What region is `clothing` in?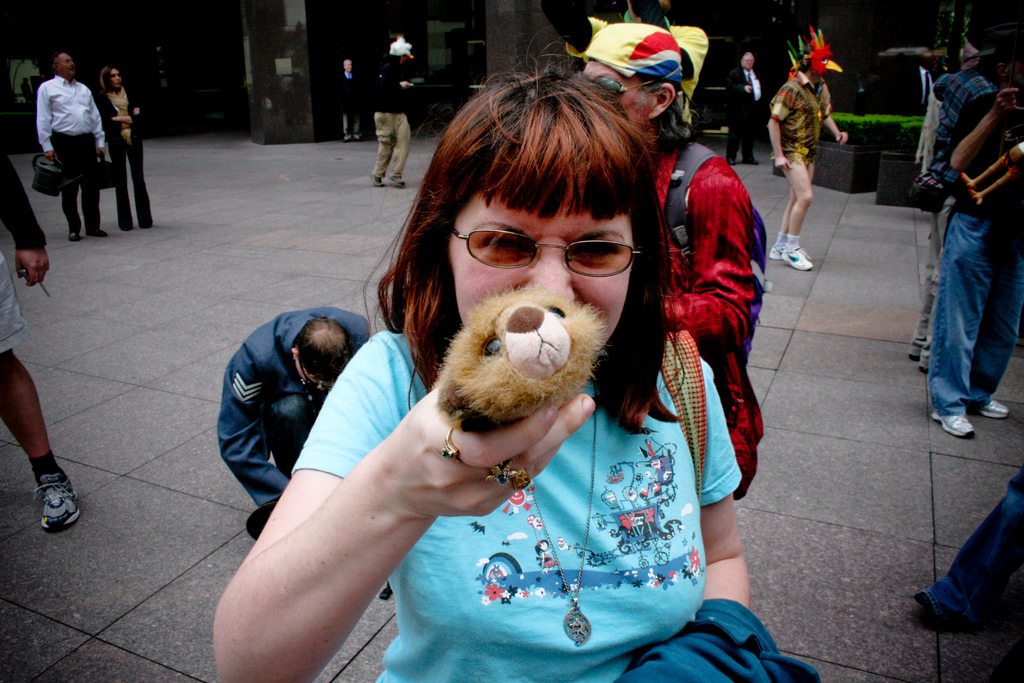
x1=723 y1=63 x2=766 y2=163.
